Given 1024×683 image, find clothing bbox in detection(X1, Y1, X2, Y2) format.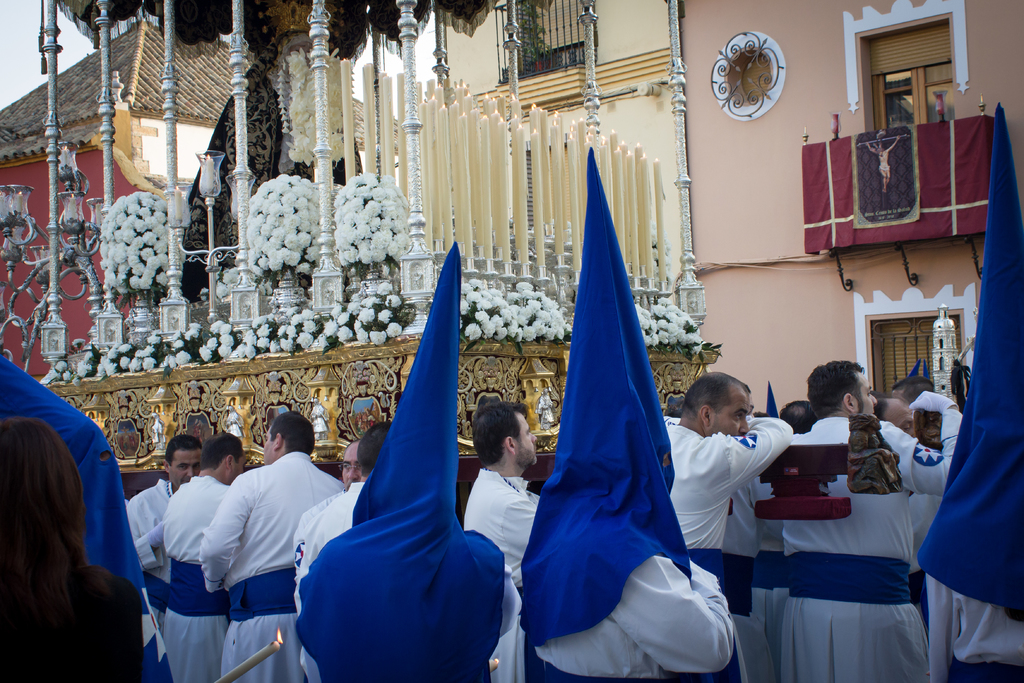
detection(295, 484, 373, 676).
